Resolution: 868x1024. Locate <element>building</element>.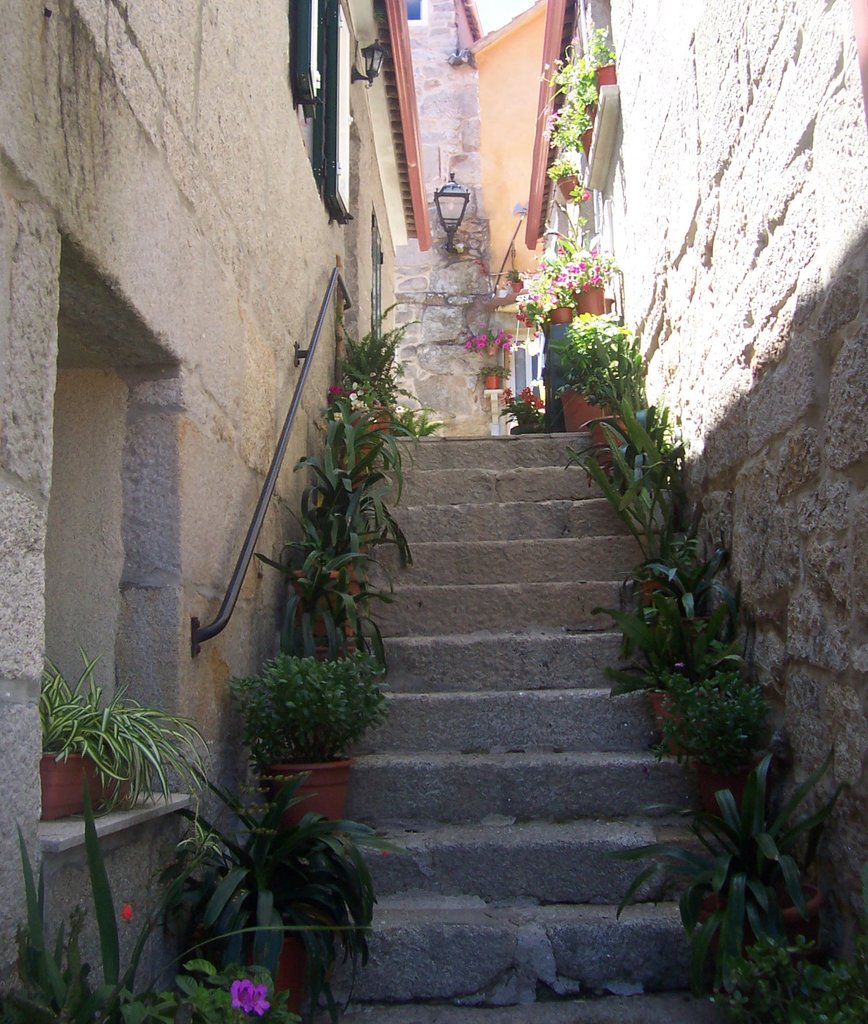
crop(0, 0, 867, 1023).
